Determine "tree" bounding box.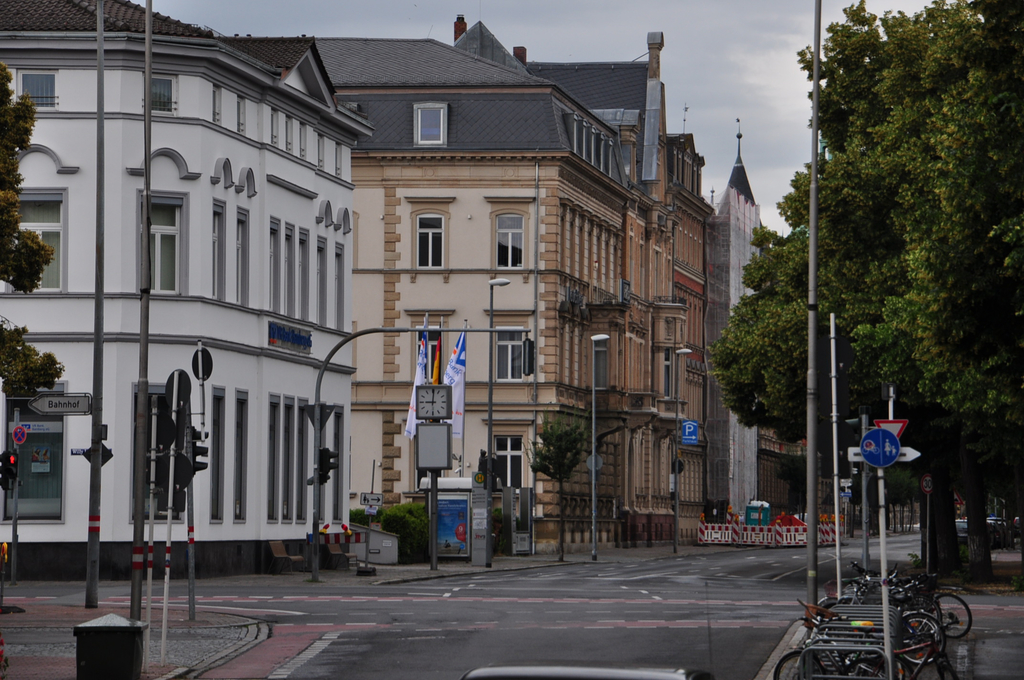
Determined: (707,0,1023,590).
